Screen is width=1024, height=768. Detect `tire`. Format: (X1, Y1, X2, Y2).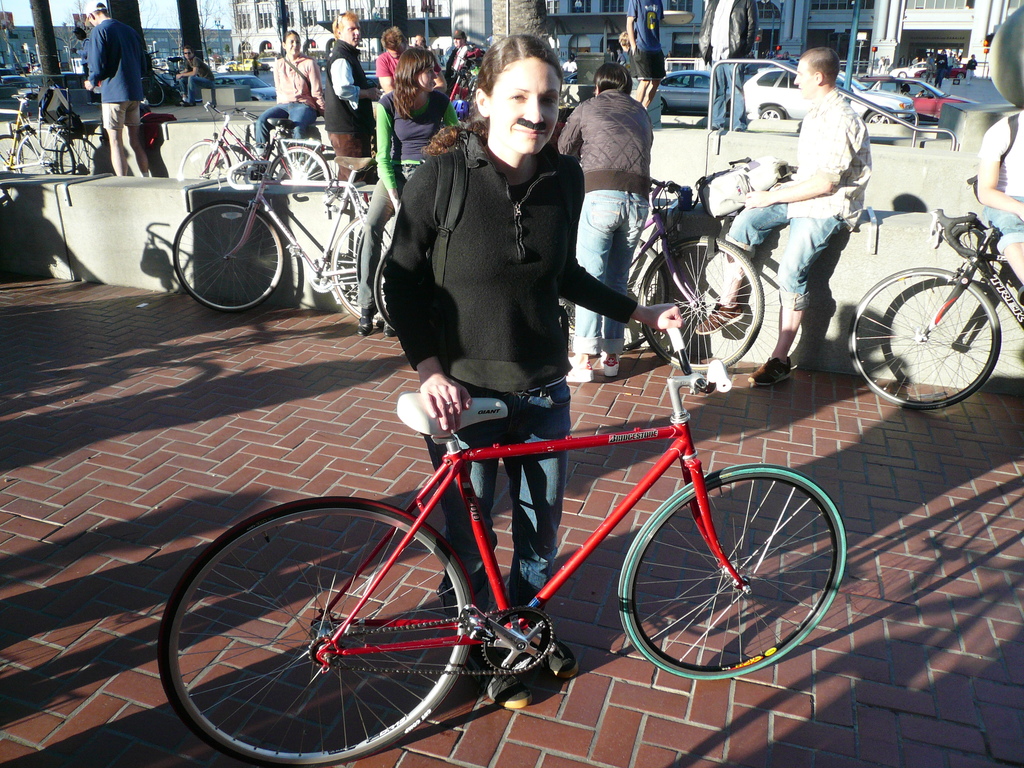
(374, 245, 396, 331).
